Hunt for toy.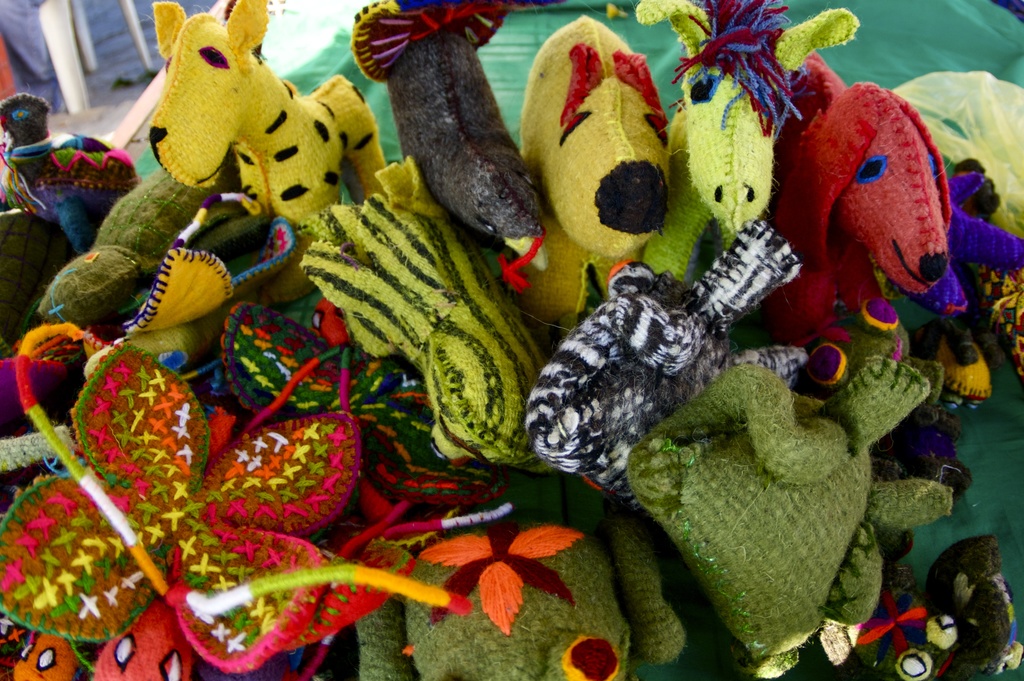
Hunted down at [360,456,685,680].
